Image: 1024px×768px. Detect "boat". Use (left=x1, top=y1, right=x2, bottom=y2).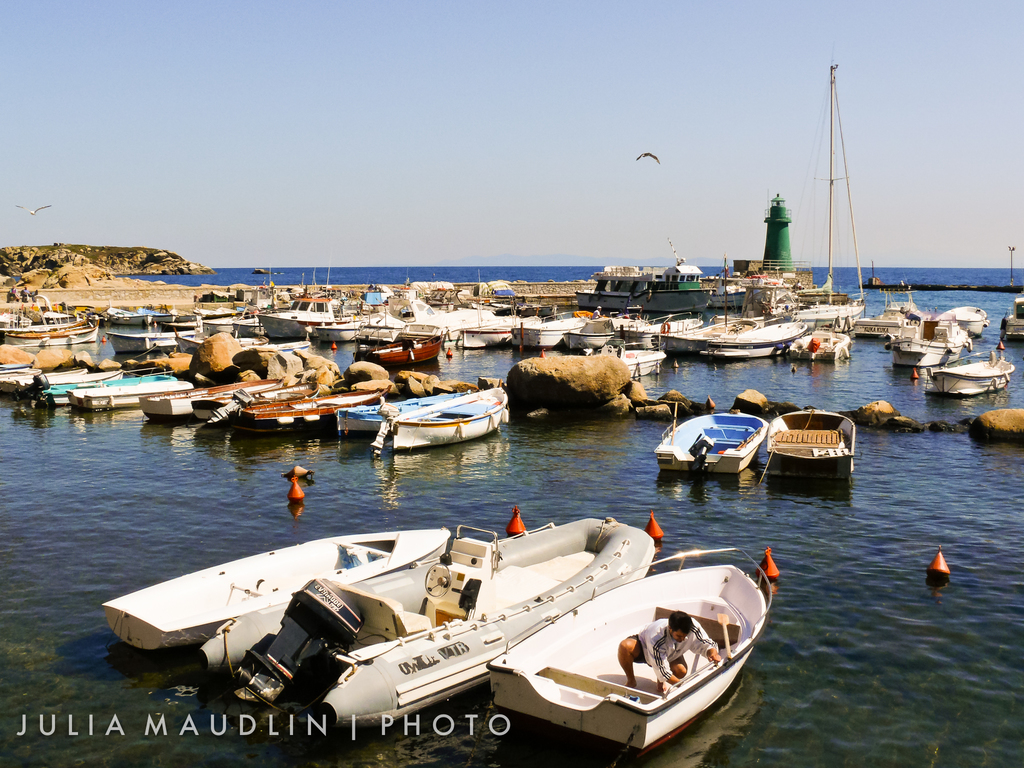
(left=620, top=314, right=703, bottom=347).
